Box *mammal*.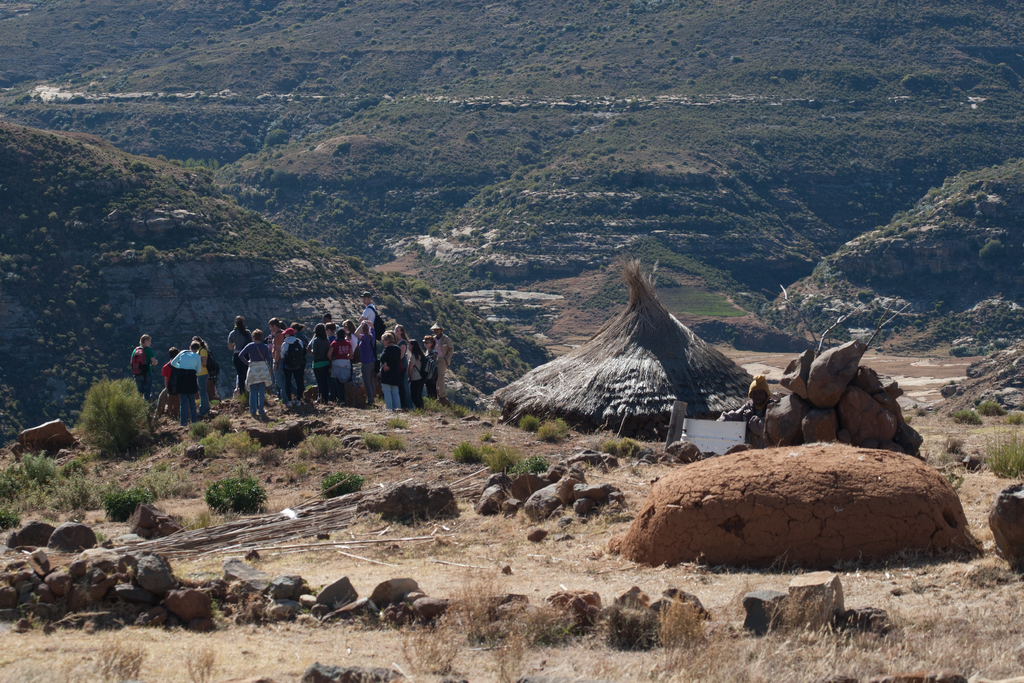
175,337,200,420.
